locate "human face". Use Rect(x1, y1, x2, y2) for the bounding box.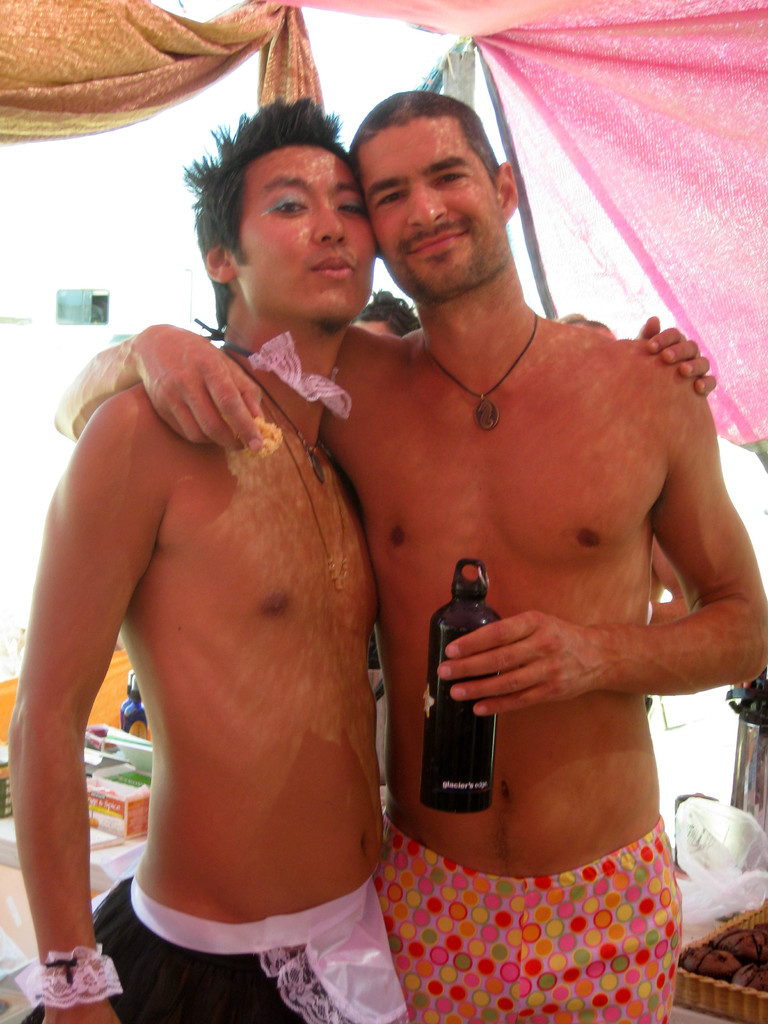
Rect(356, 124, 501, 304).
